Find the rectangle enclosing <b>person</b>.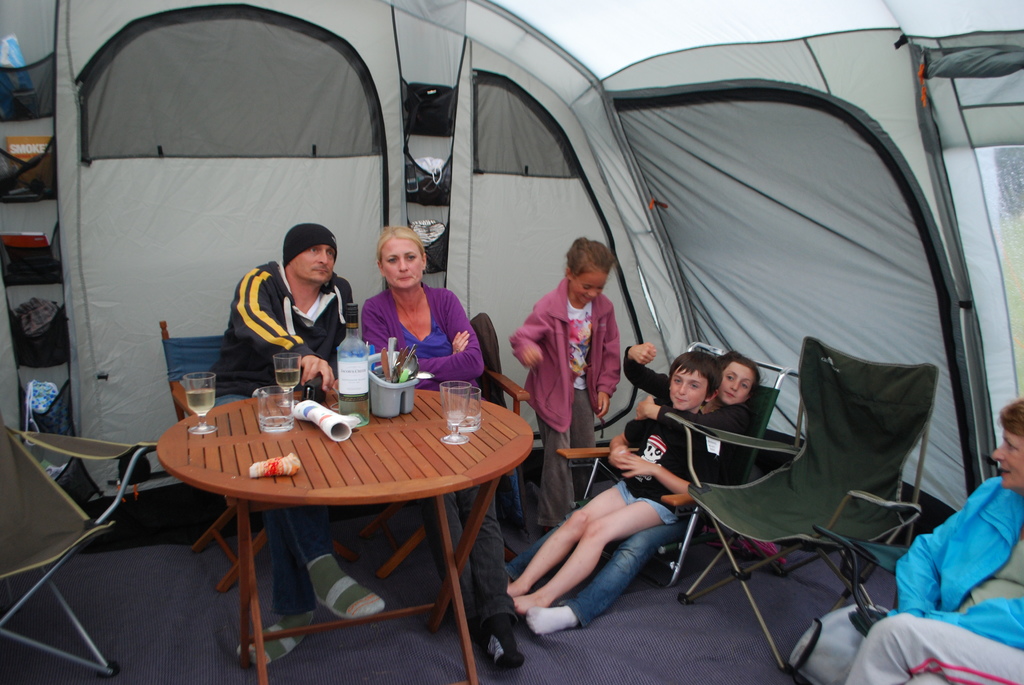
{"x1": 216, "y1": 230, "x2": 375, "y2": 615}.
